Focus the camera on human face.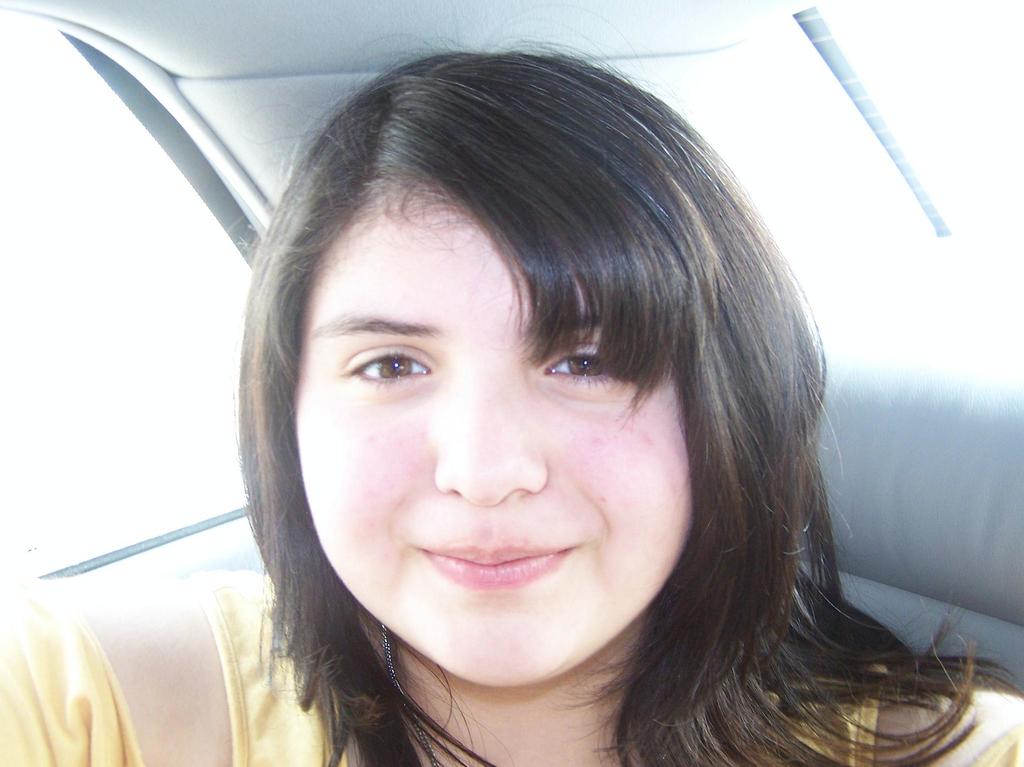
Focus region: l=296, t=196, r=694, b=688.
